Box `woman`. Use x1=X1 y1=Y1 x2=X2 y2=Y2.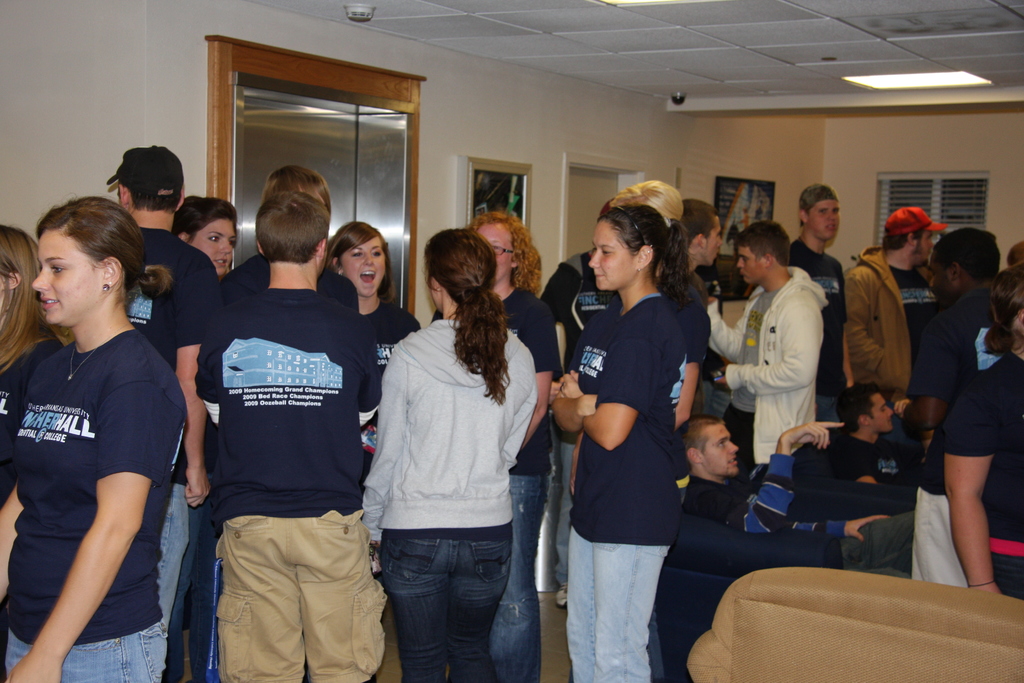
x1=356 y1=226 x2=540 y2=682.
